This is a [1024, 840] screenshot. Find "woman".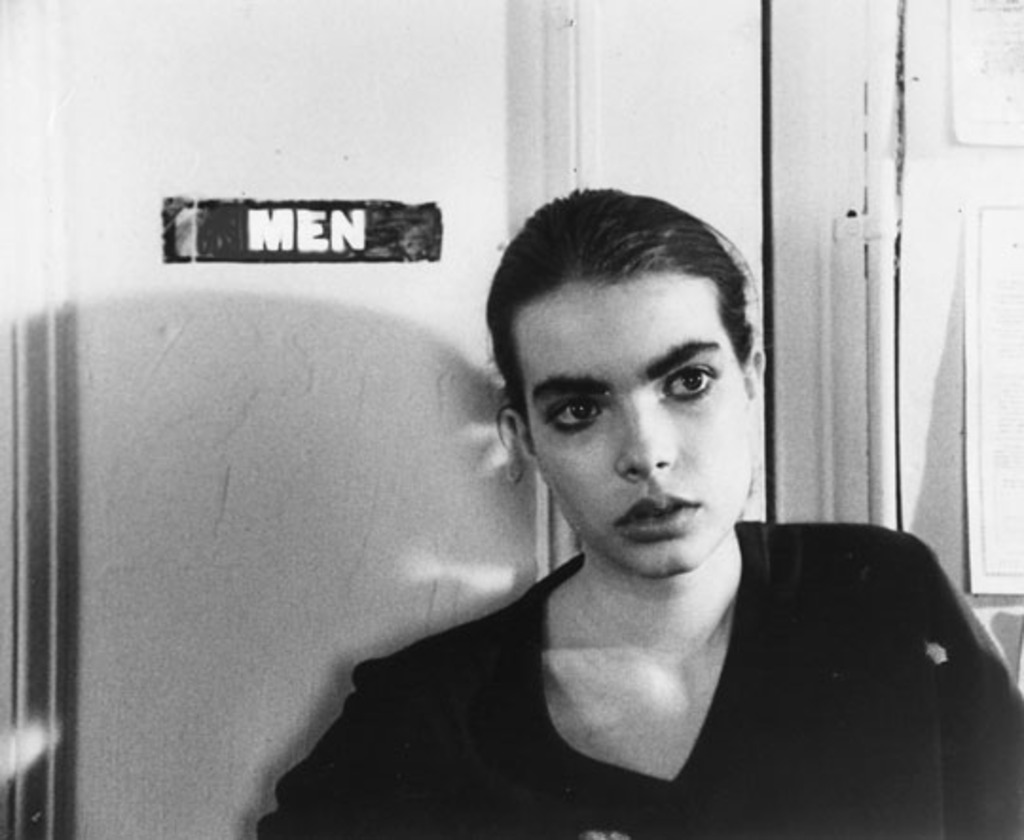
Bounding box: BBox(313, 193, 975, 839).
